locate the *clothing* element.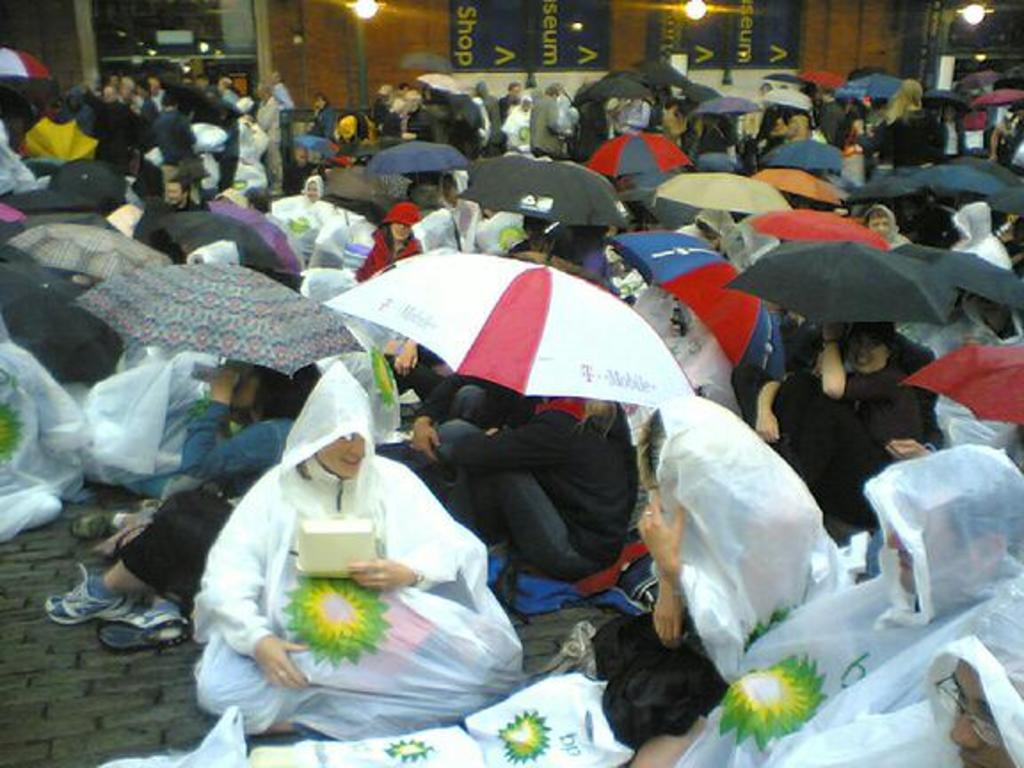
Element bbox: {"left": 176, "top": 359, "right": 549, "bottom": 731}.
